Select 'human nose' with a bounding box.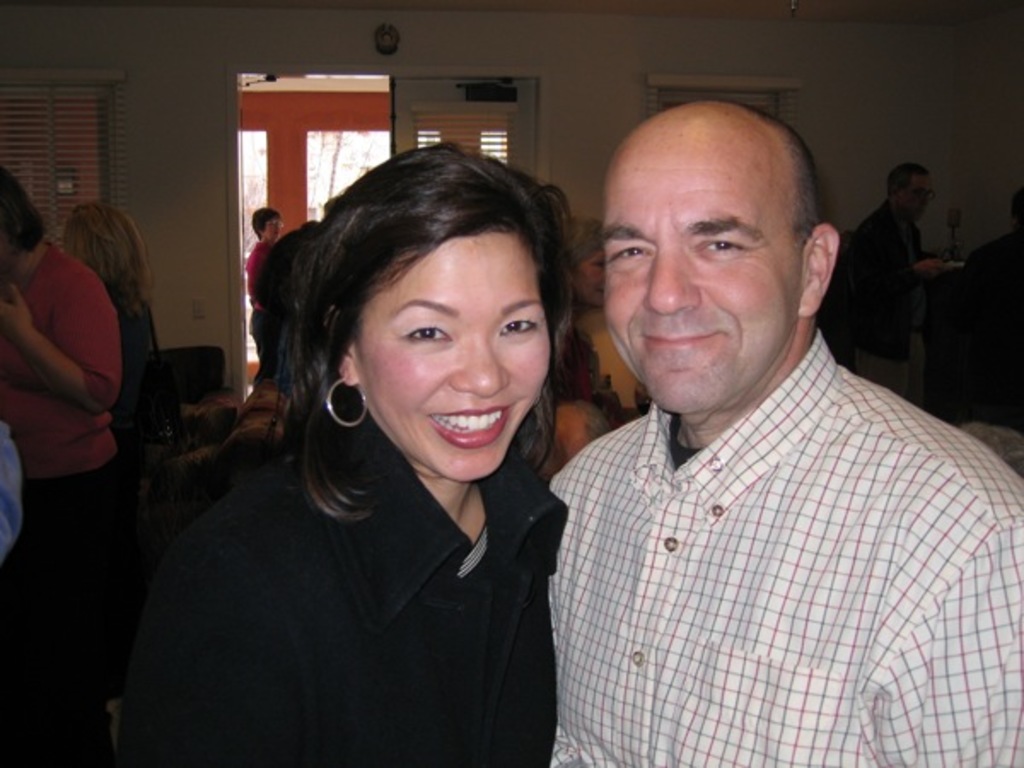
rect(449, 336, 514, 401).
